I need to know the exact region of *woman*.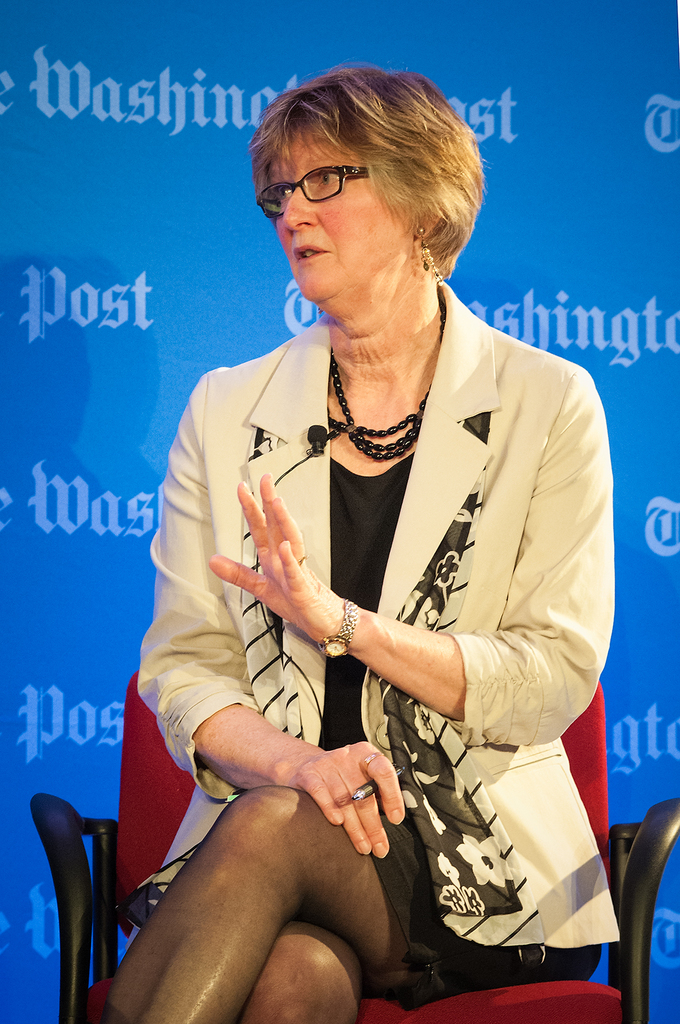
Region: 118, 74, 615, 1014.
